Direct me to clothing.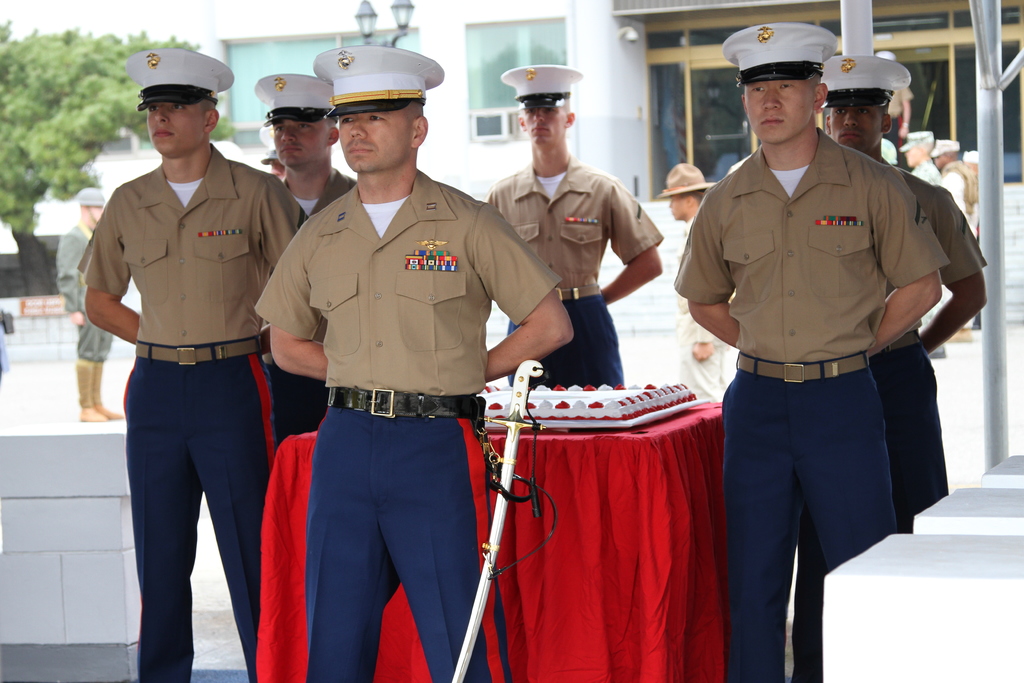
Direction: box=[675, 208, 739, 409].
